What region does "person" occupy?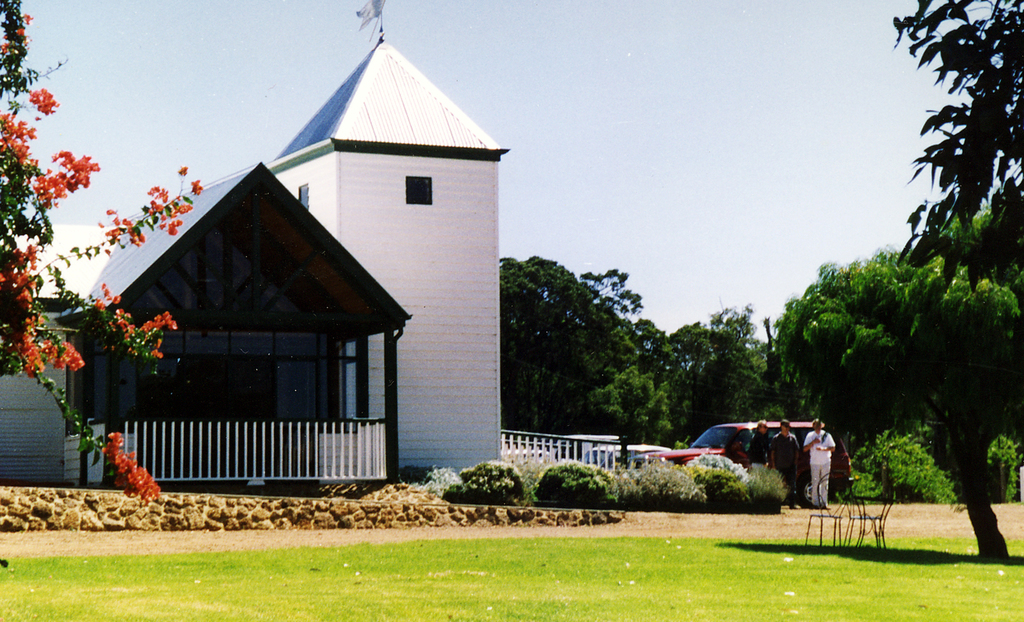
x1=796 y1=418 x2=841 y2=516.
